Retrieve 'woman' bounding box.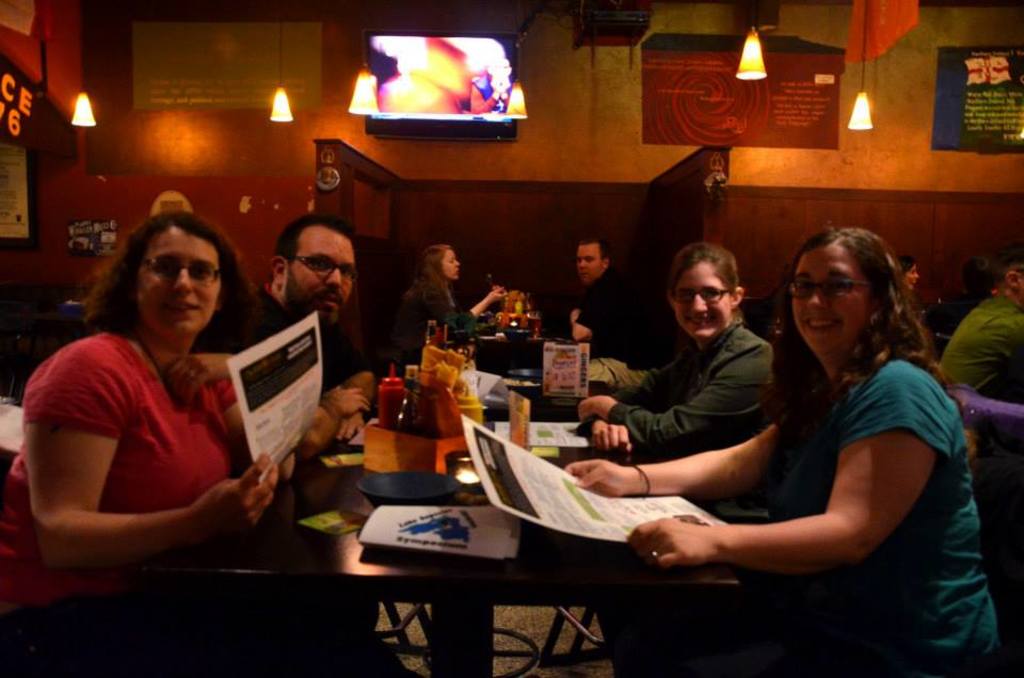
Bounding box: (x1=389, y1=239, x2=512, y2=368).
